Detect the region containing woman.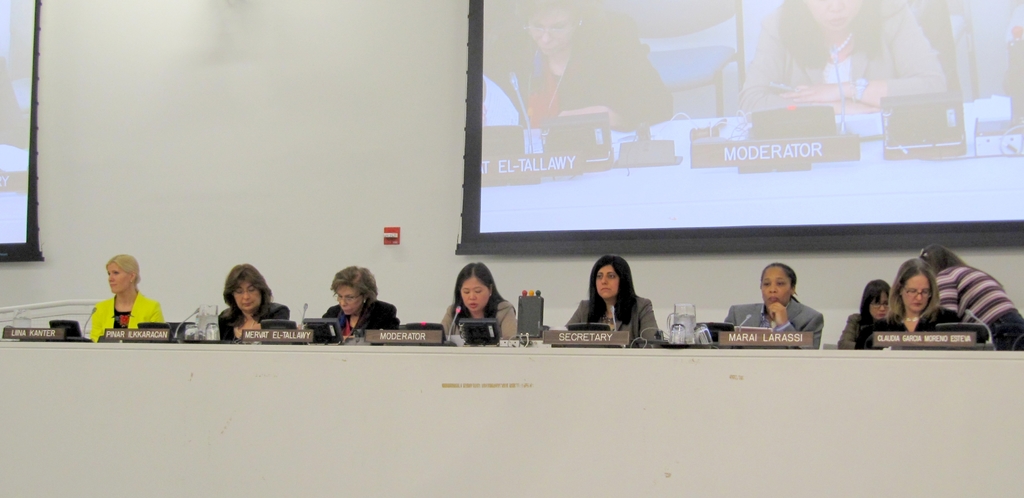
region(86, 255, 164, 343).
